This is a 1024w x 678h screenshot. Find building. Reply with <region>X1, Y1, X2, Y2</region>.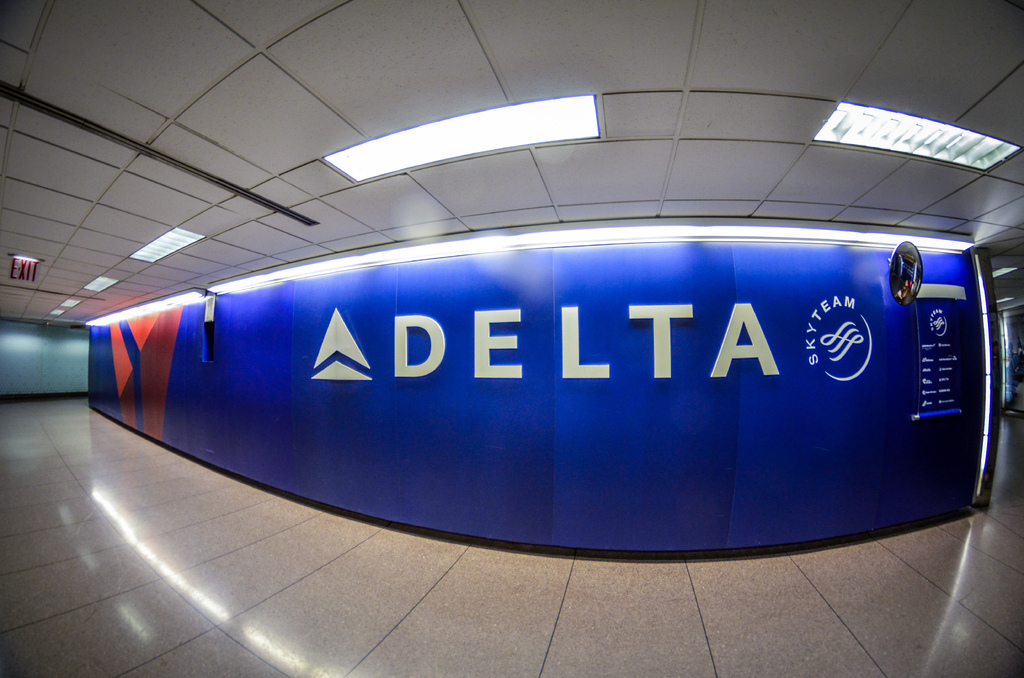
<region>0, 0, 1023, 677</region>.
